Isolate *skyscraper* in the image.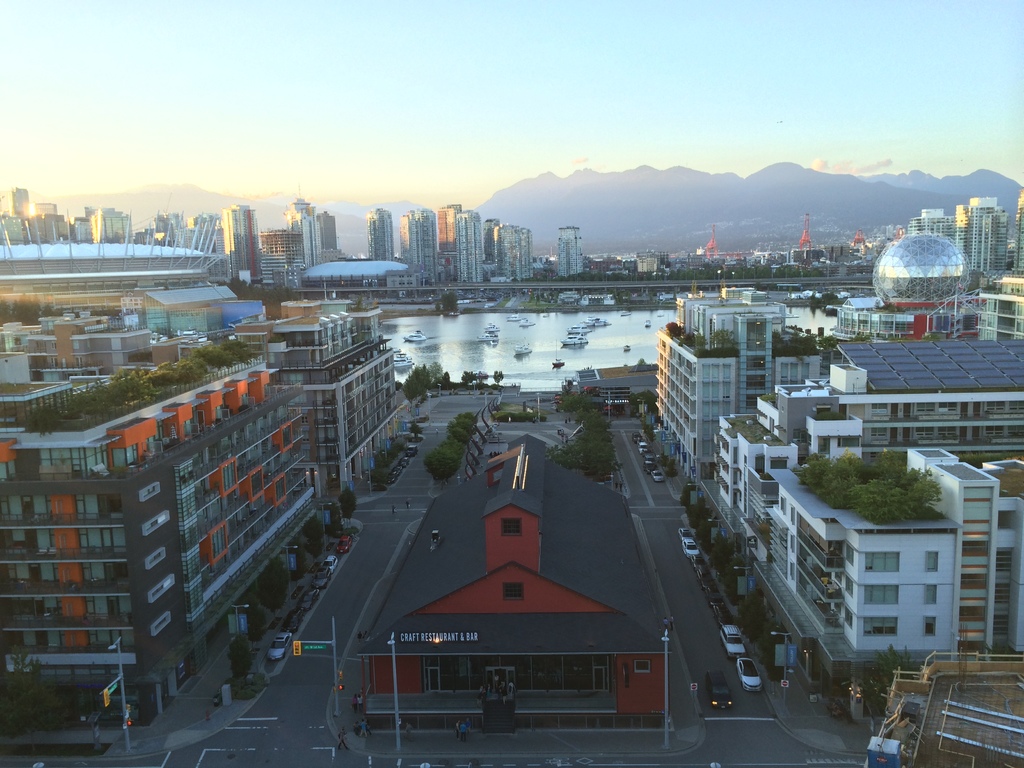
Isolated region: <bbox>1005, 188, 1023, 274</bbox>.
